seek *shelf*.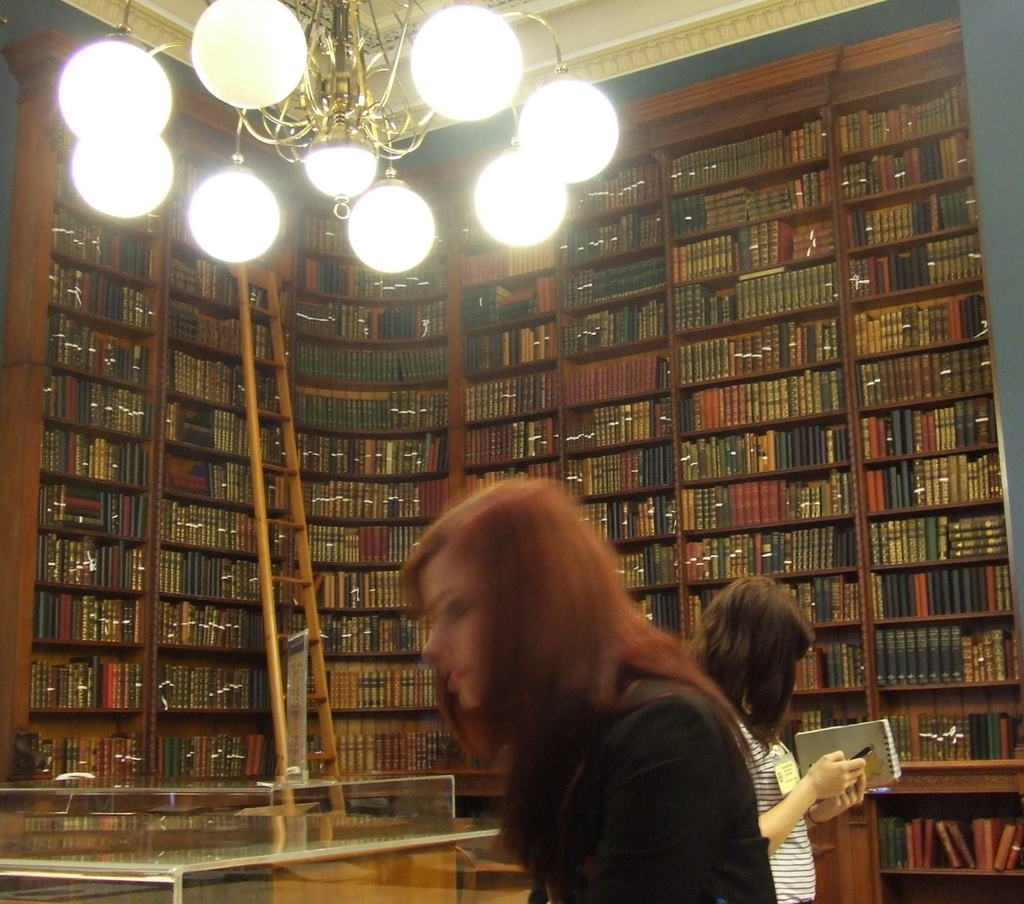
<bbox>674, 303, 856, 390</bbox>.
